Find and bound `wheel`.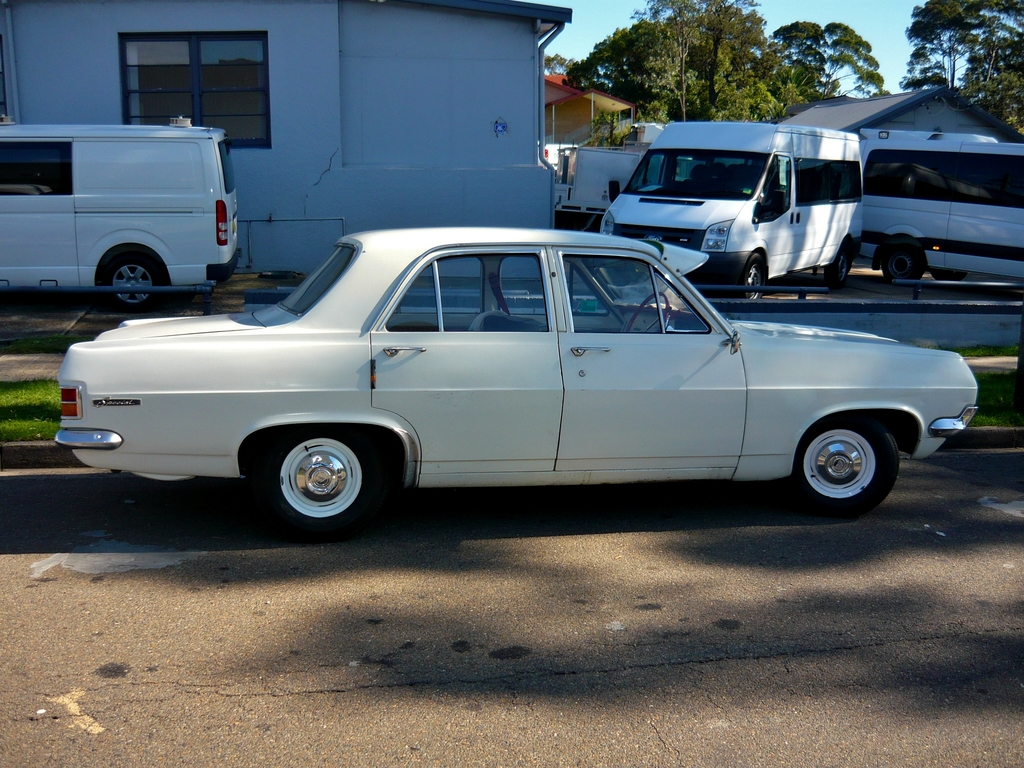
Bound: <box>242,429,381,512</box>.
